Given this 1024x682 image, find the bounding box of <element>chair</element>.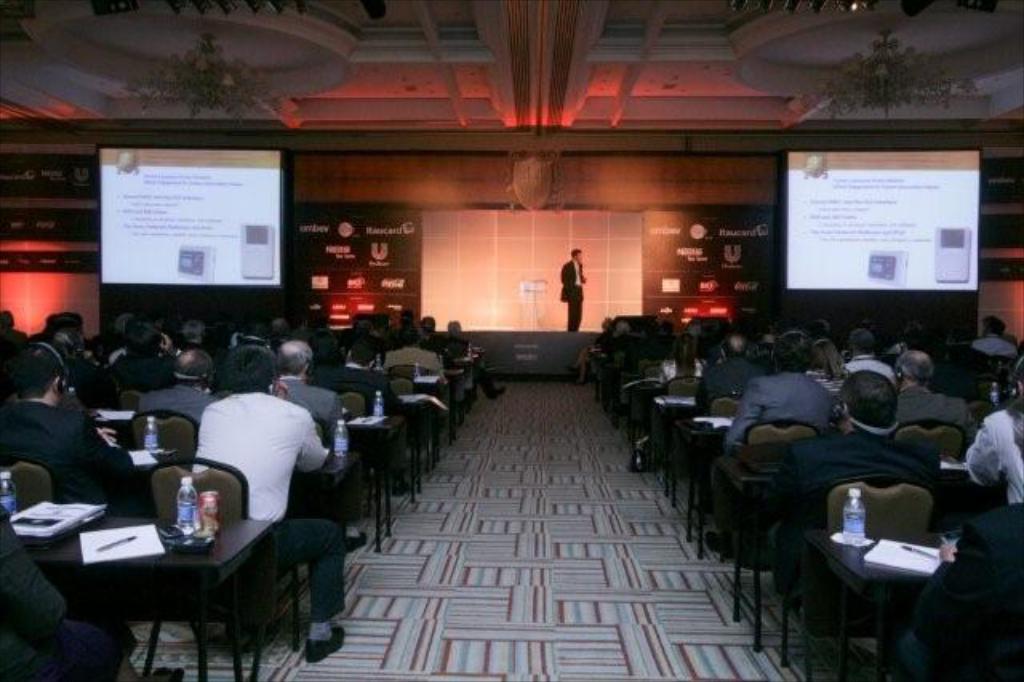
bbox=(891, 416, 970, 469).
